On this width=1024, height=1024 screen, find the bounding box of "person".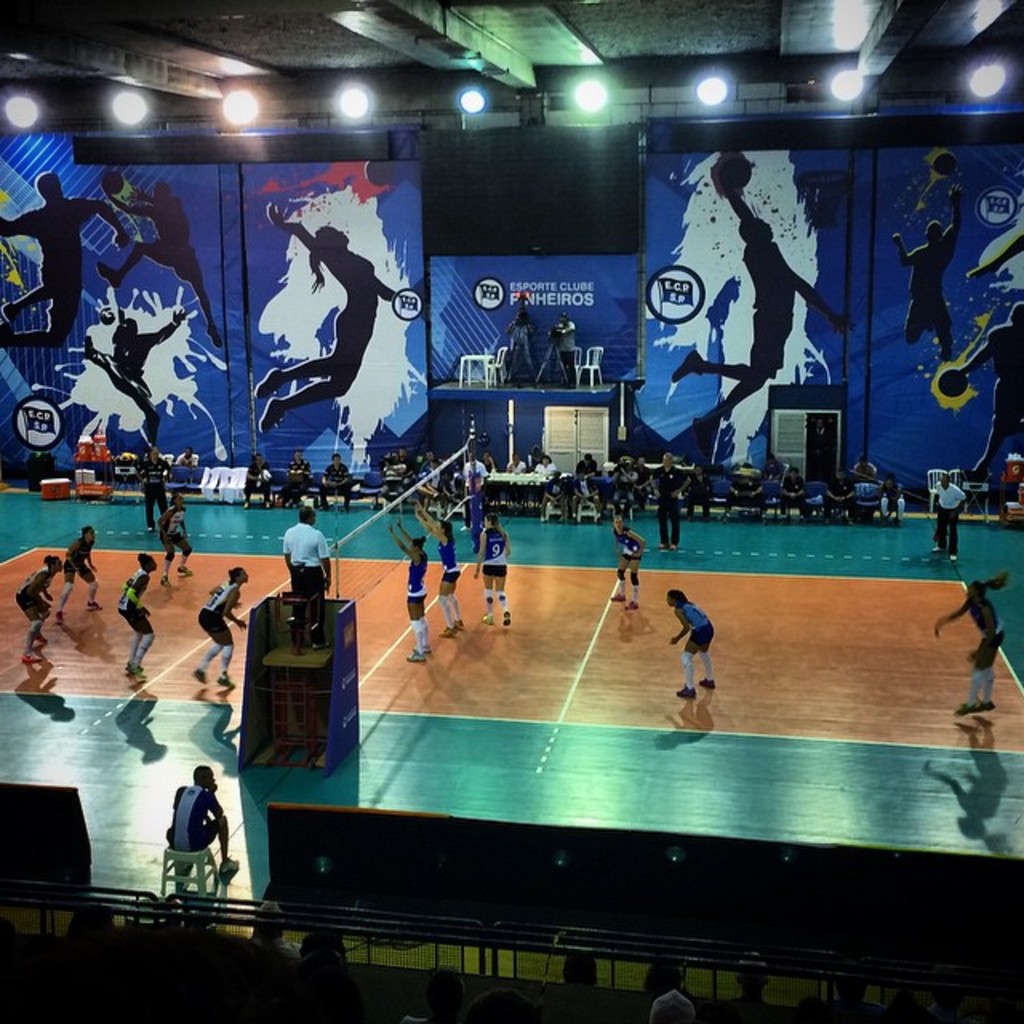
Bounding box: {"x1": 414, "y1": 450, "x2": 456, "y2": 502}.
